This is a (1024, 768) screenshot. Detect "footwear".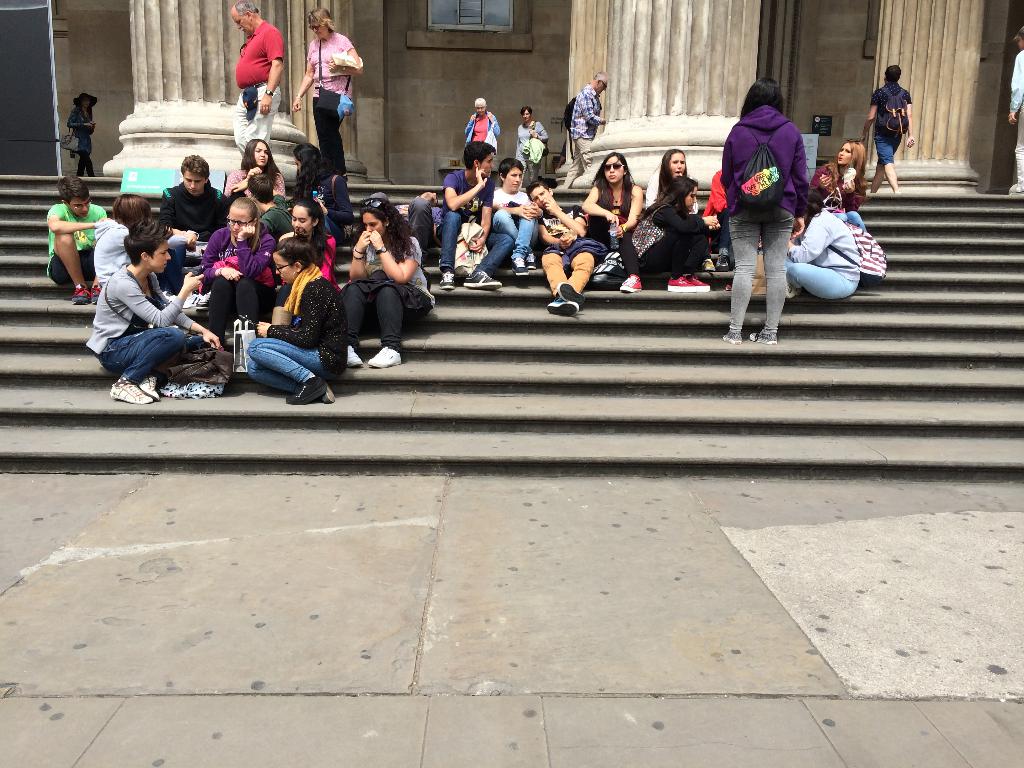
bbox=[666, 276, 697, 294].
